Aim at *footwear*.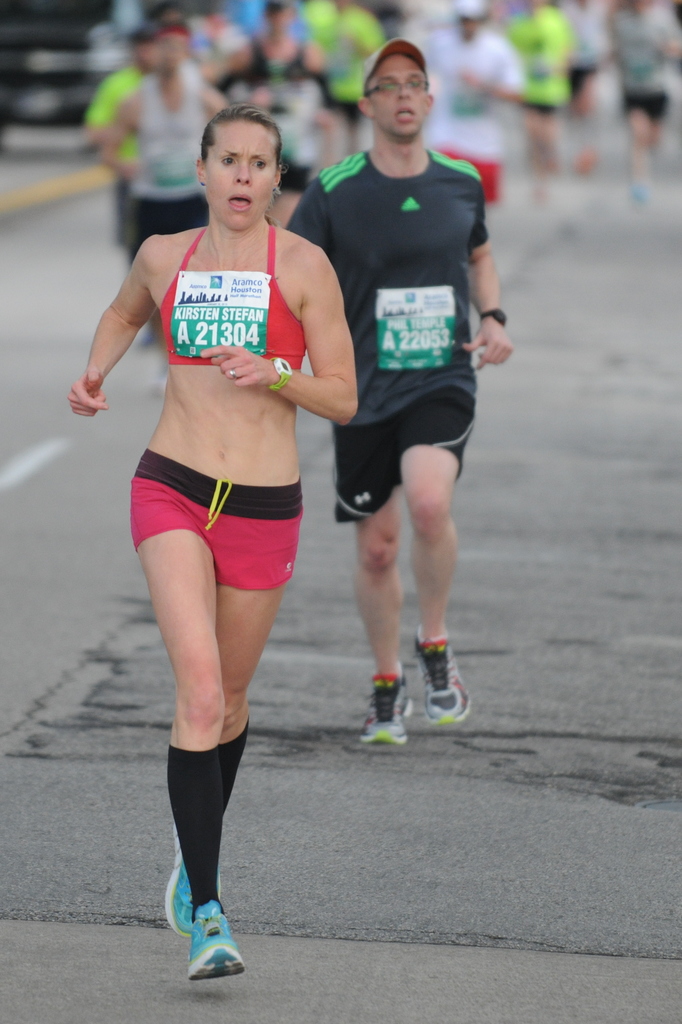
Aimed at <region>356, 659, 418, 746</region>.
